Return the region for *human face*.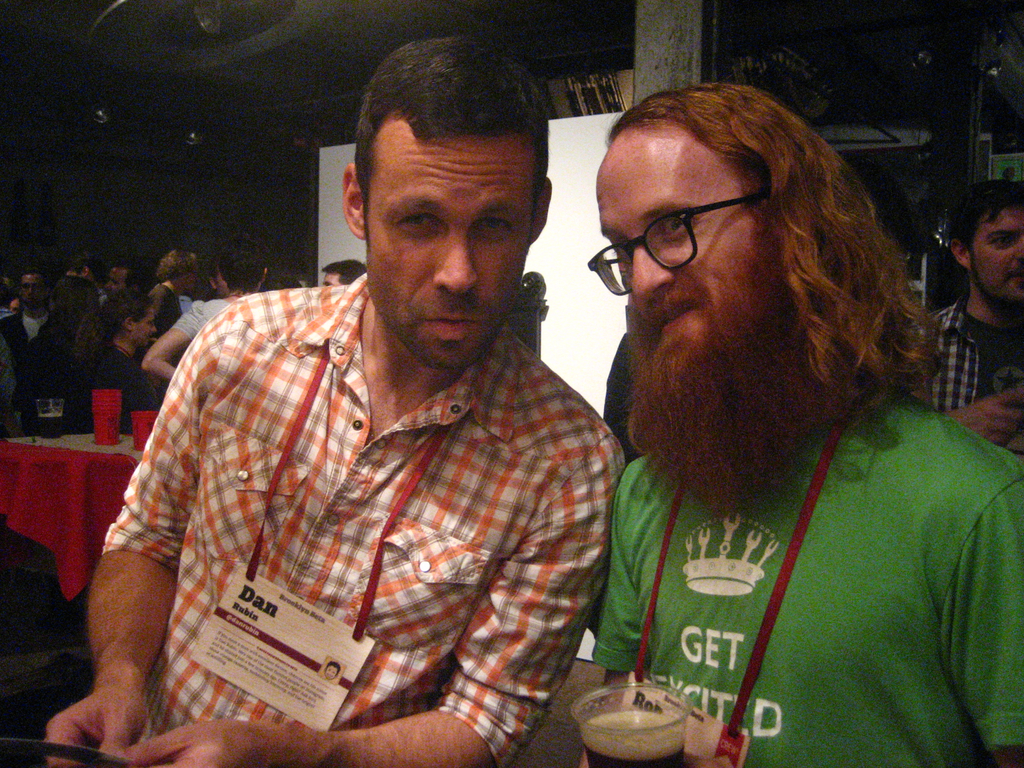
bbox=(103, 268, 131, 294).
